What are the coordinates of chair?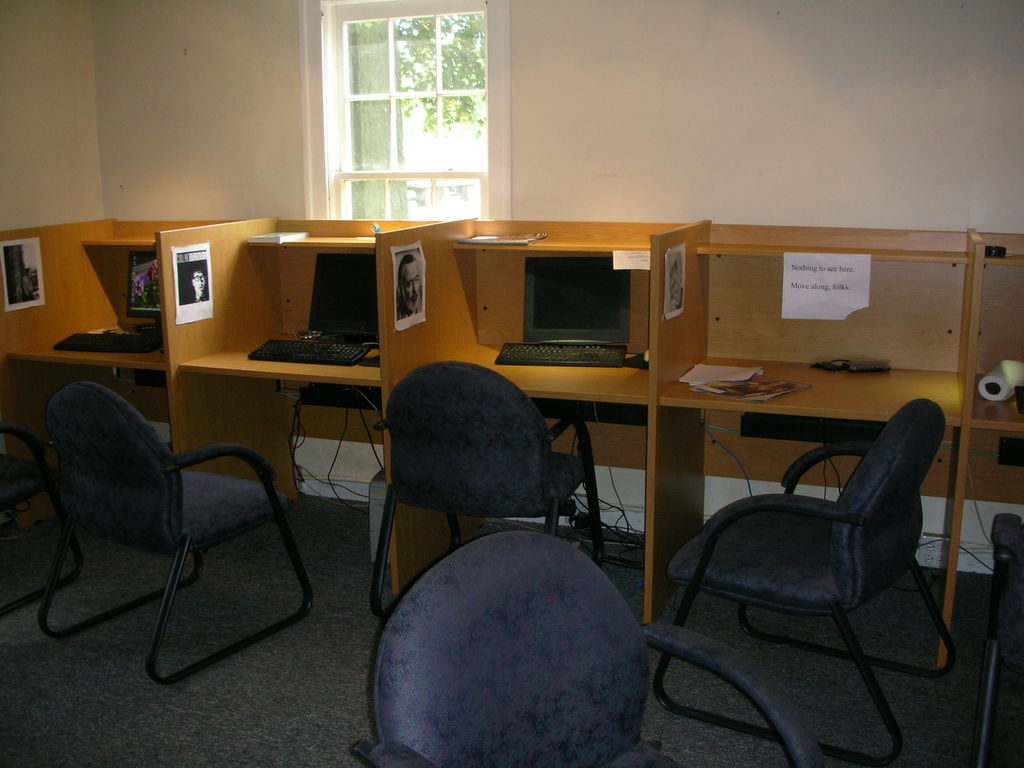
x1=674, y1=376, x2=952, y2=758.
